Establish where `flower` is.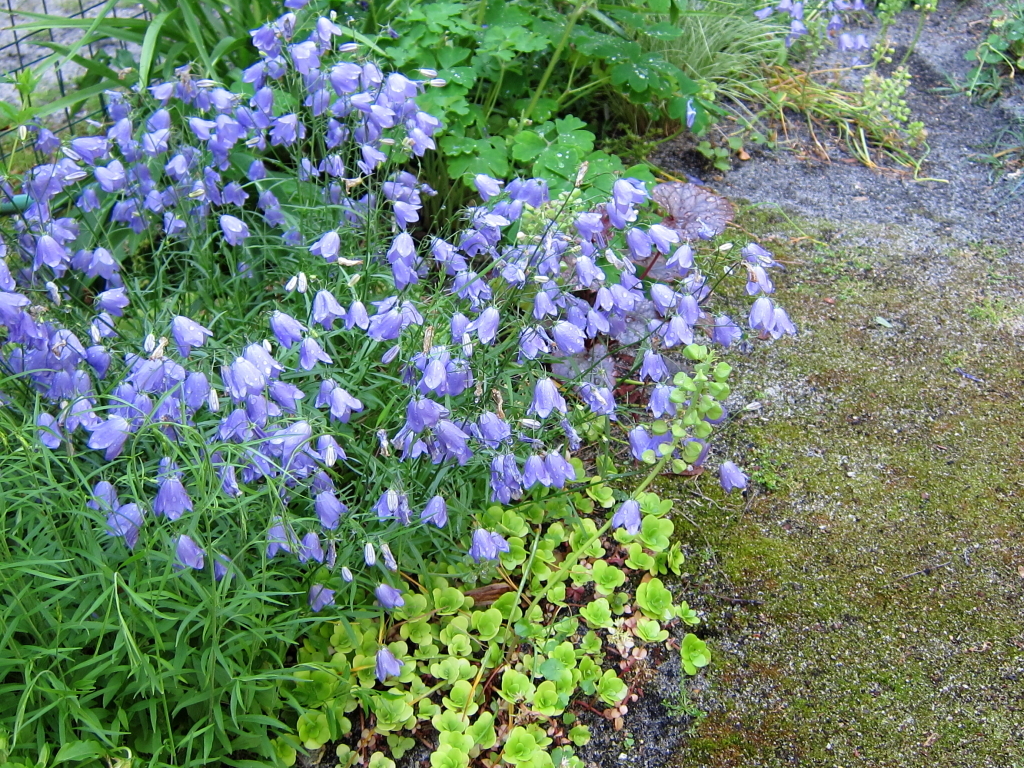
Established at BBox(374, 642, 401, 680).
